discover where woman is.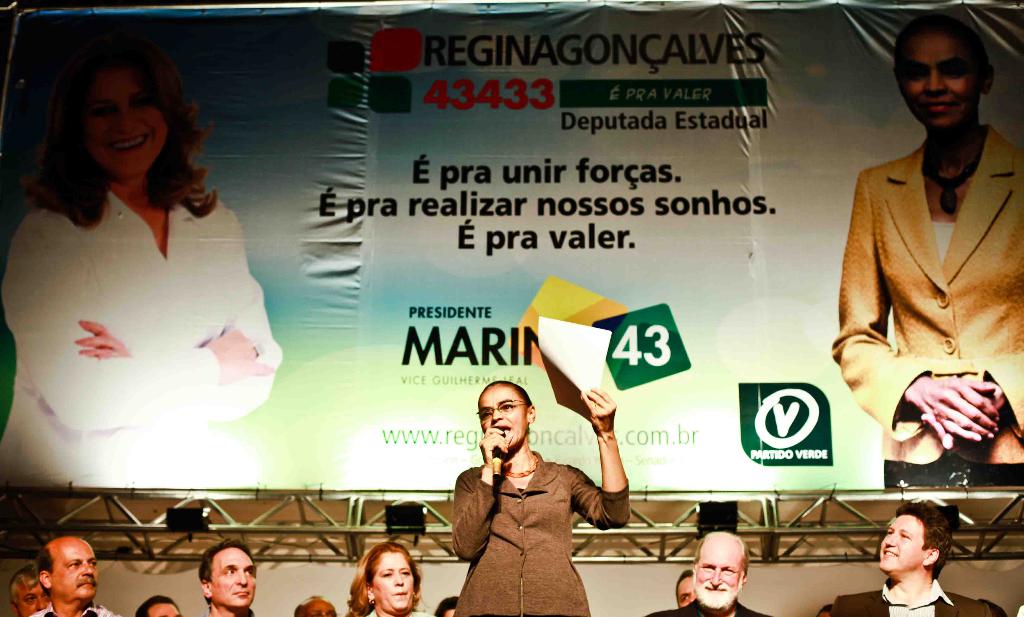
Discovered at BBox(830, 9, 1023, 495).
